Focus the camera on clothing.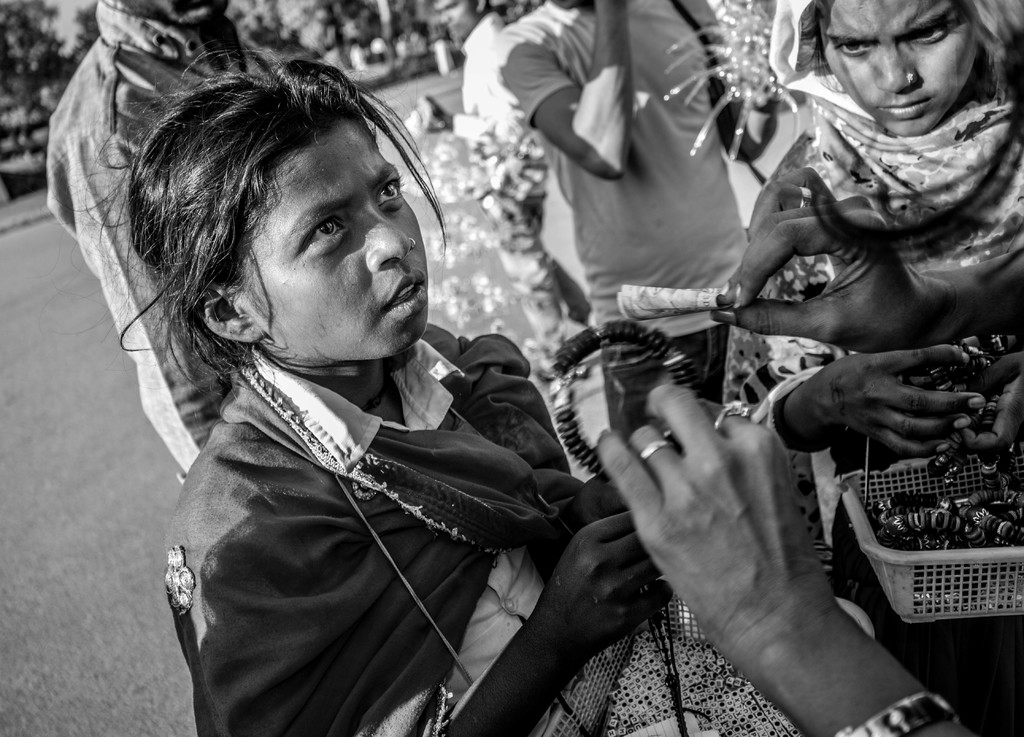
Focus region: 92/177/728/725.
